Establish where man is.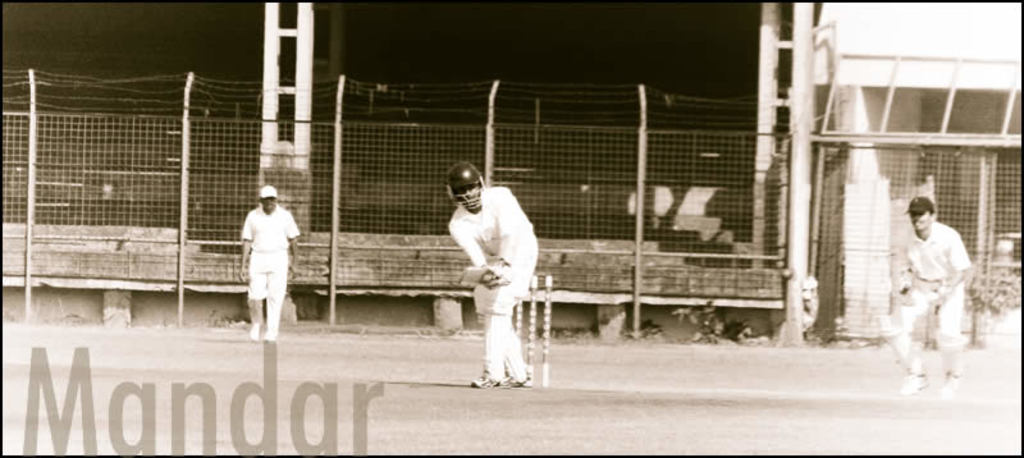
Established at select_region(236, 186, 301, 342).
